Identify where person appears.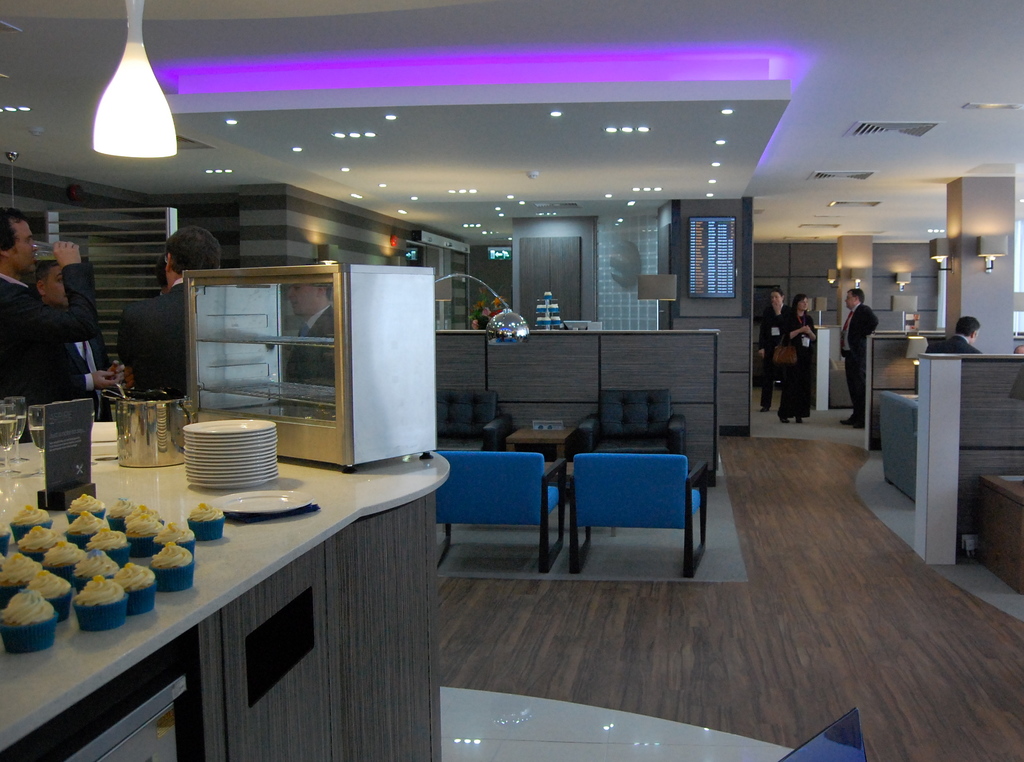
Appears at x1=35, y1=259, x2=124, y2=421.
